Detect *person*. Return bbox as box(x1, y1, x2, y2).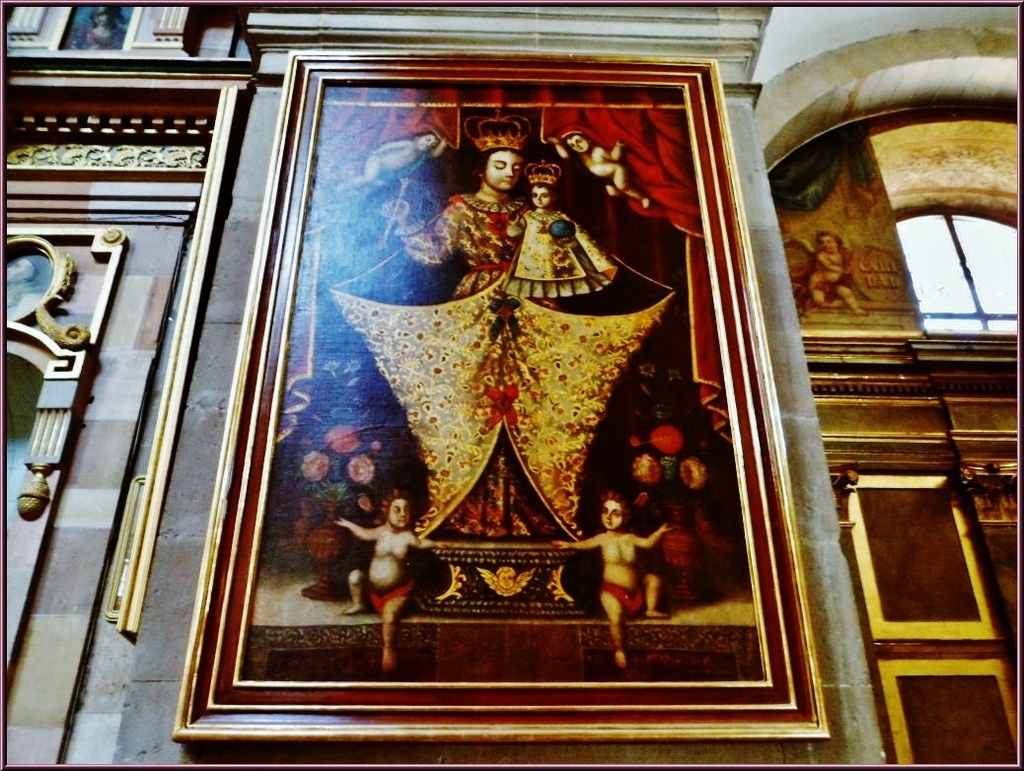
box(84, 1, 132, 50).
